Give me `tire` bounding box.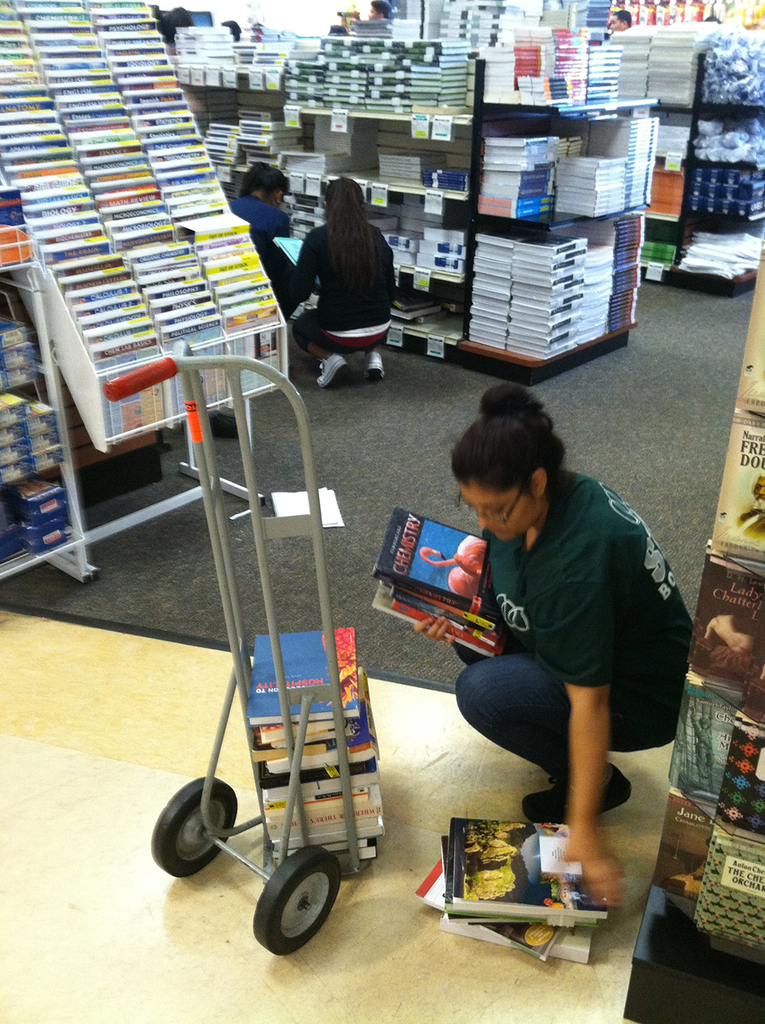
(148,779,241,877).
